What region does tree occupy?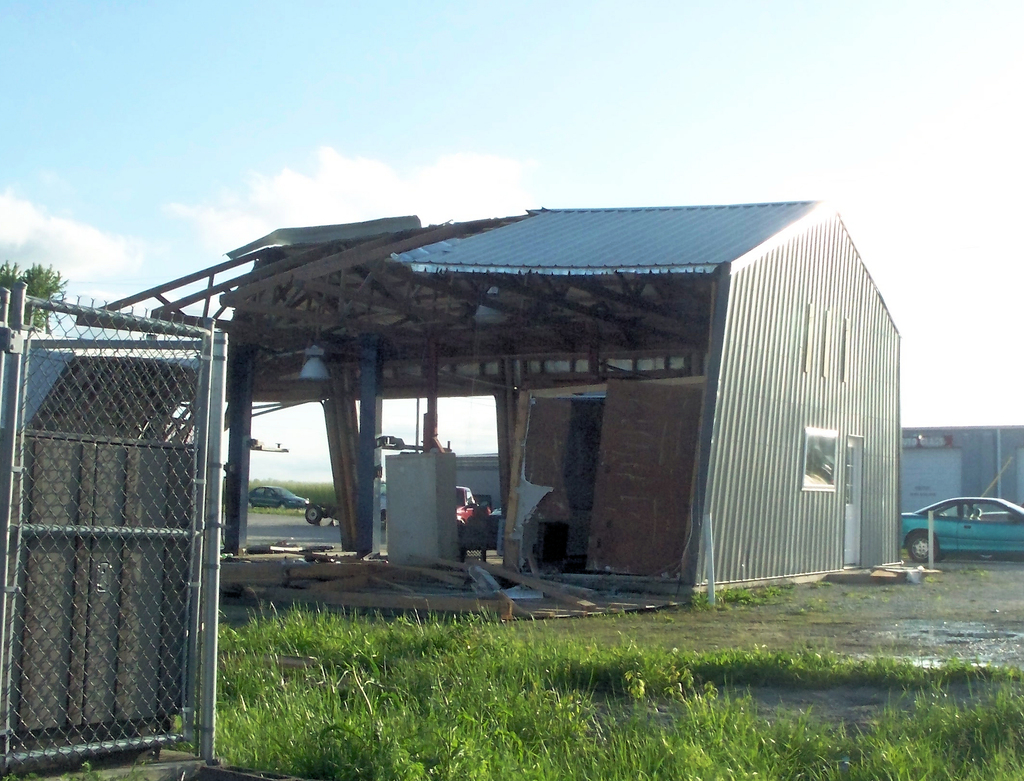
bbox(8, 246, 74, 339).
